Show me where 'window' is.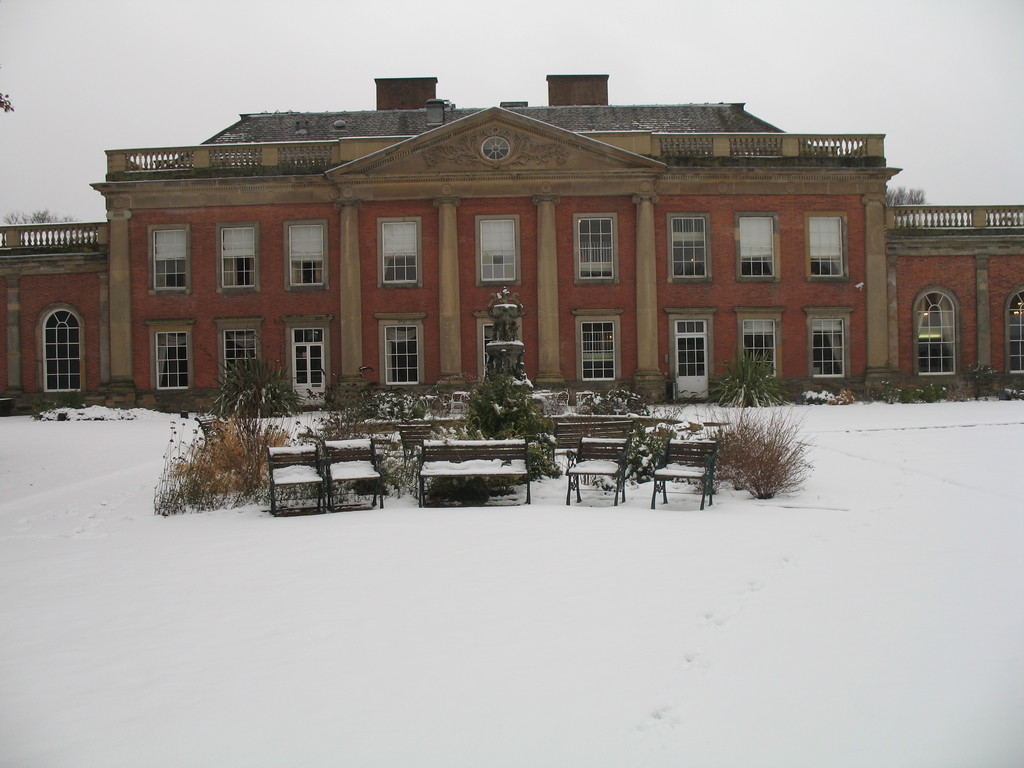
'window' is at select_region(916, 291, 957, 381).
